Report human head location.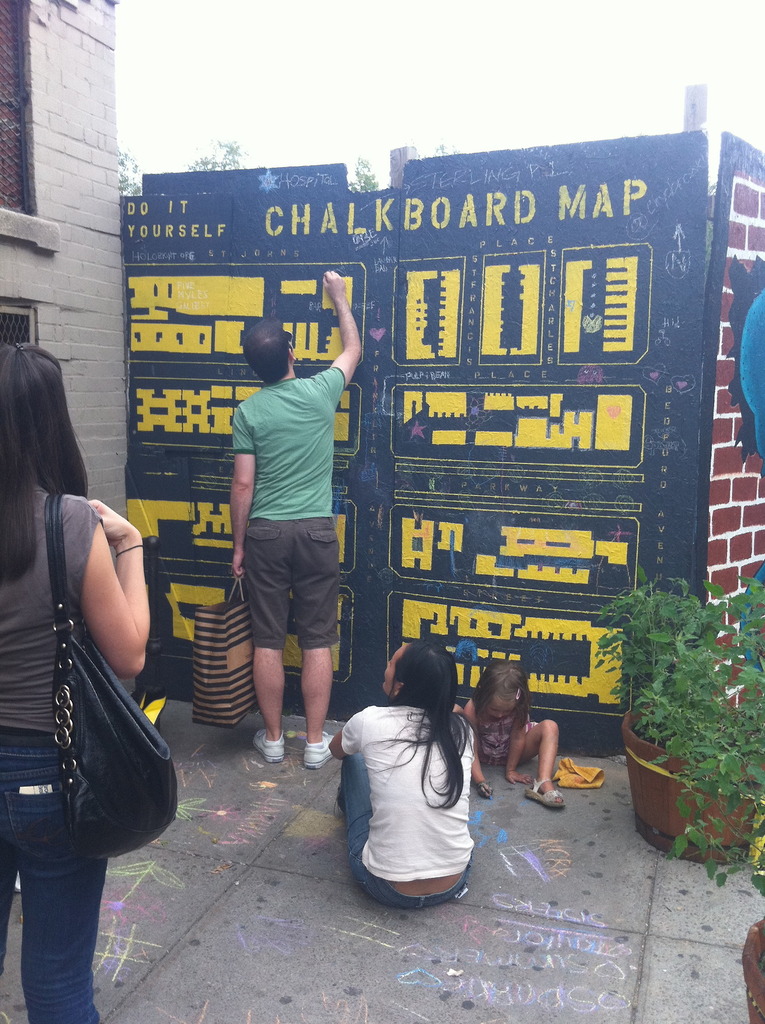
Report: 242:312:302:388.
